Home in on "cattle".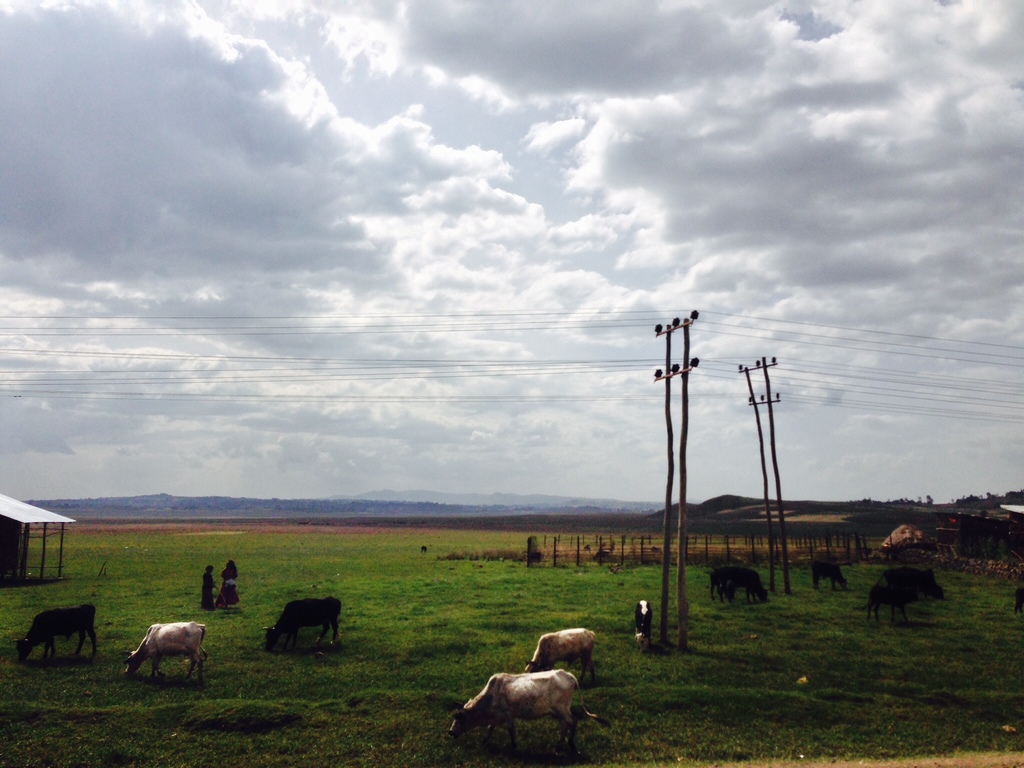
Homed in at (x1=127, y1=621, x2=210, y2=679).
